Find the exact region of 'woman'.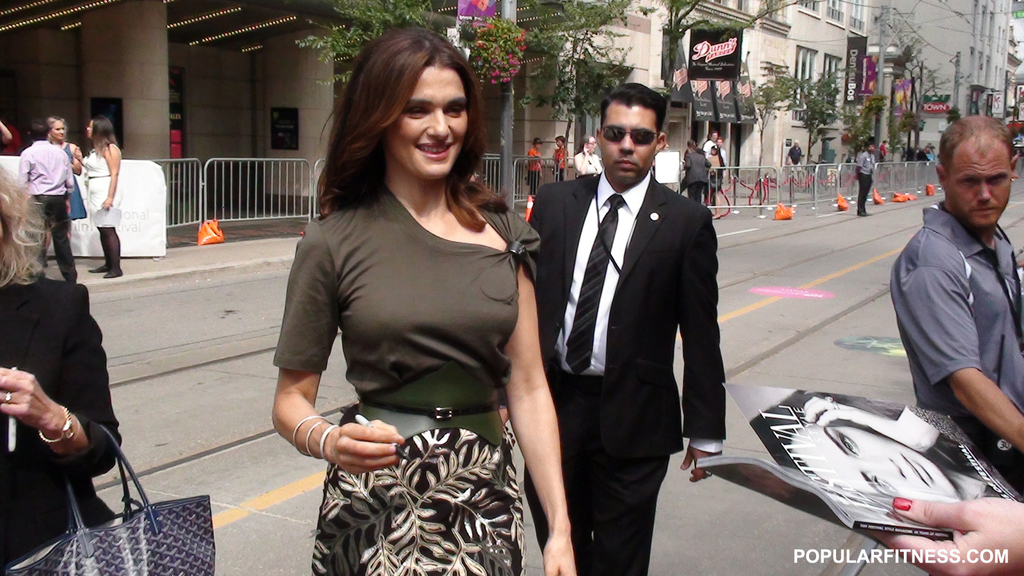
Exact region: {"left": 576, "top": 135, "right": 605, "bottom": 176}.
